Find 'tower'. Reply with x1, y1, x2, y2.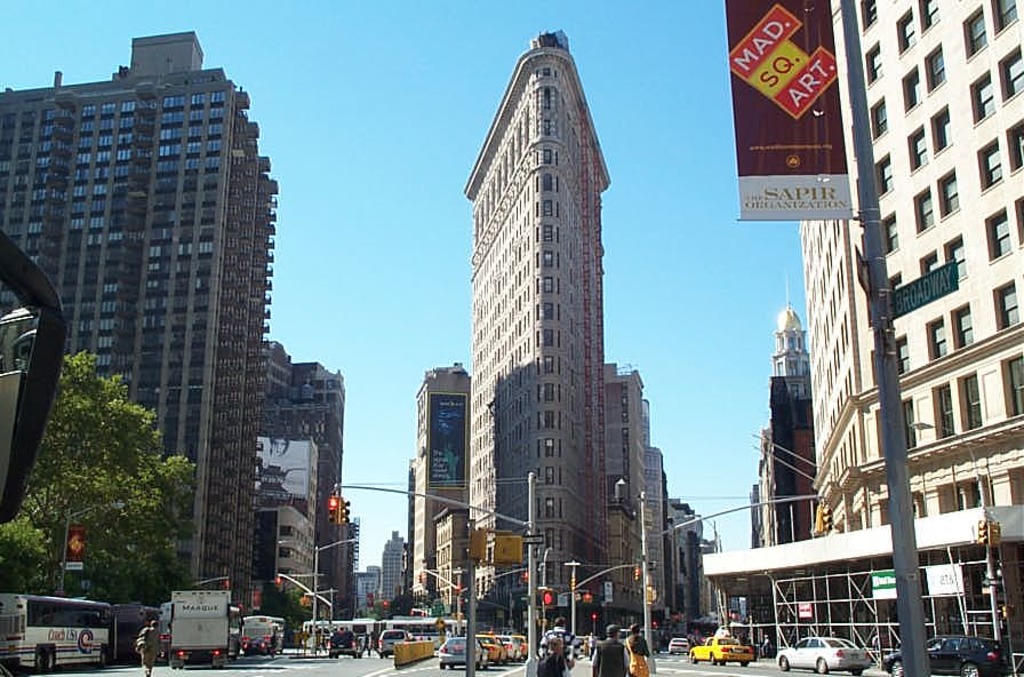
0, 31, 283, 629.
